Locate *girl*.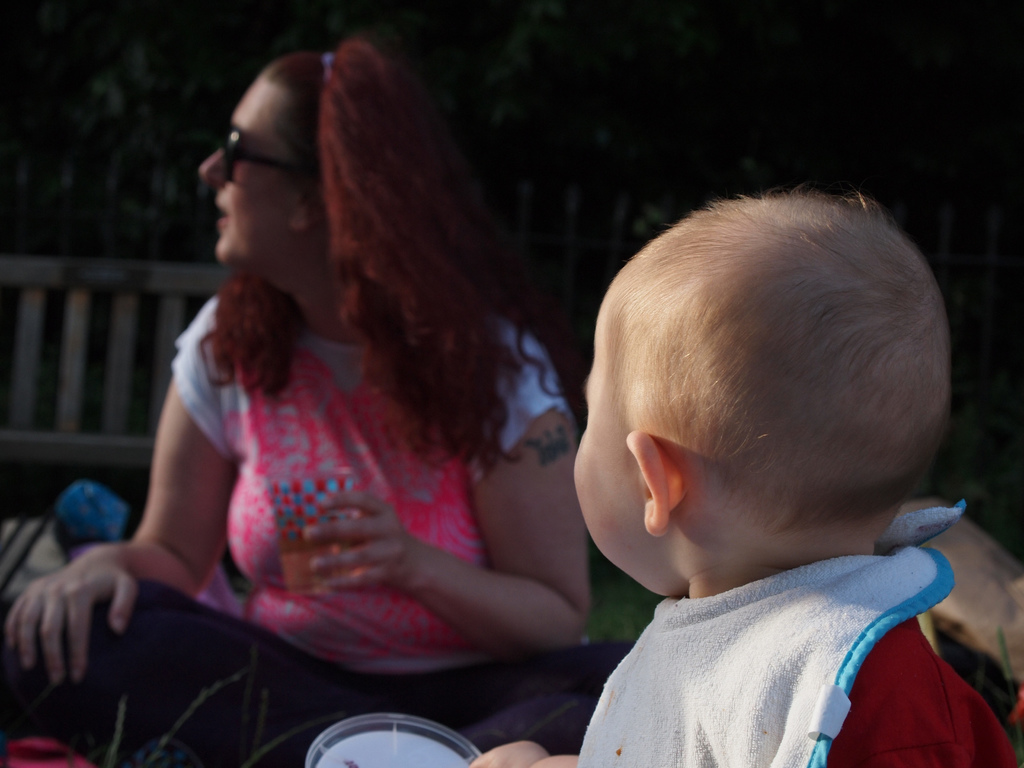
Bounding box: BBox(4, 36, 636, 767).
